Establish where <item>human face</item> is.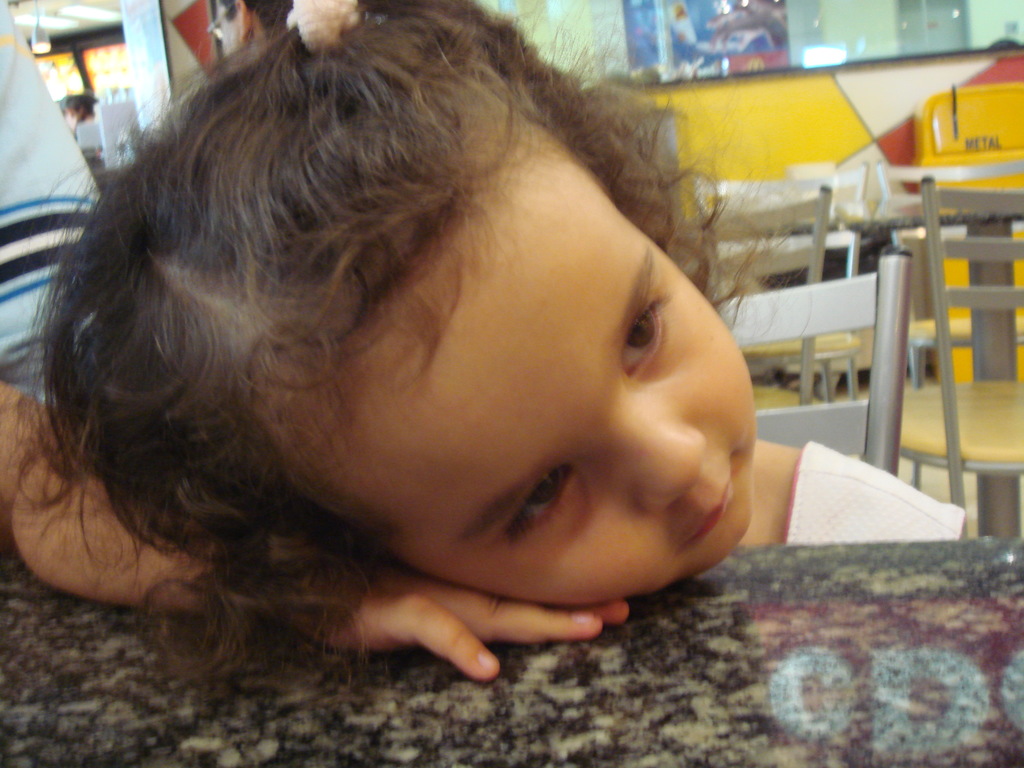
Established at <bbox>381, 195, 758, 607</bbox>.
